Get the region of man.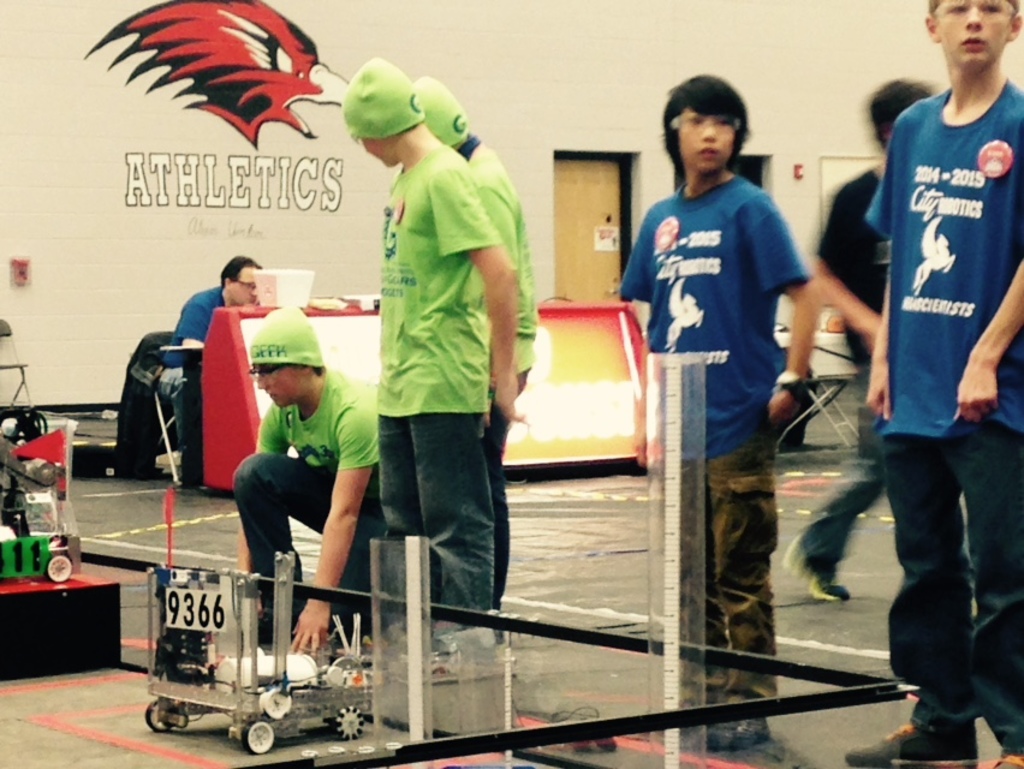
{"left": 820, "top": 0, "right": 1023, "bottom": 709}.
